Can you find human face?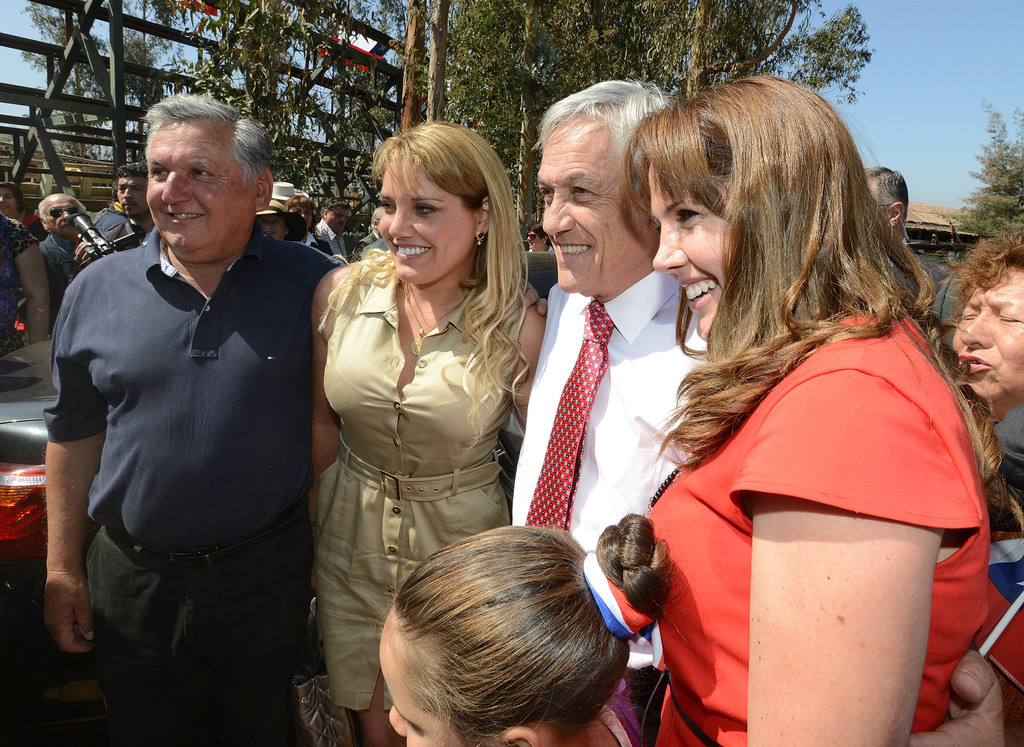
Yes, bounding box: <bbox>147, 116, 253, 252</bbox>.
